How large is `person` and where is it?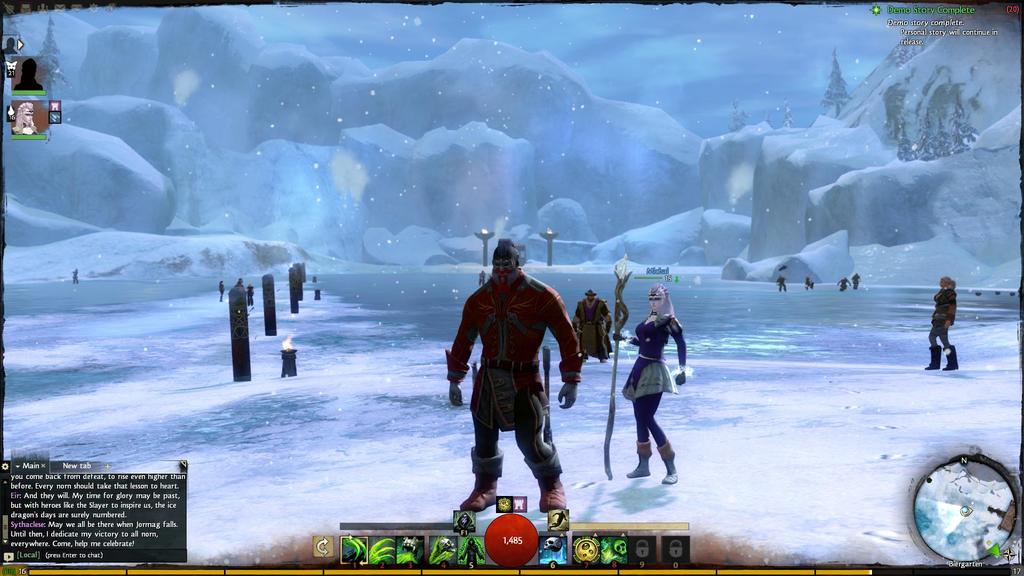
Bounding box: left=849, top=268, right=863, bottom=287.
